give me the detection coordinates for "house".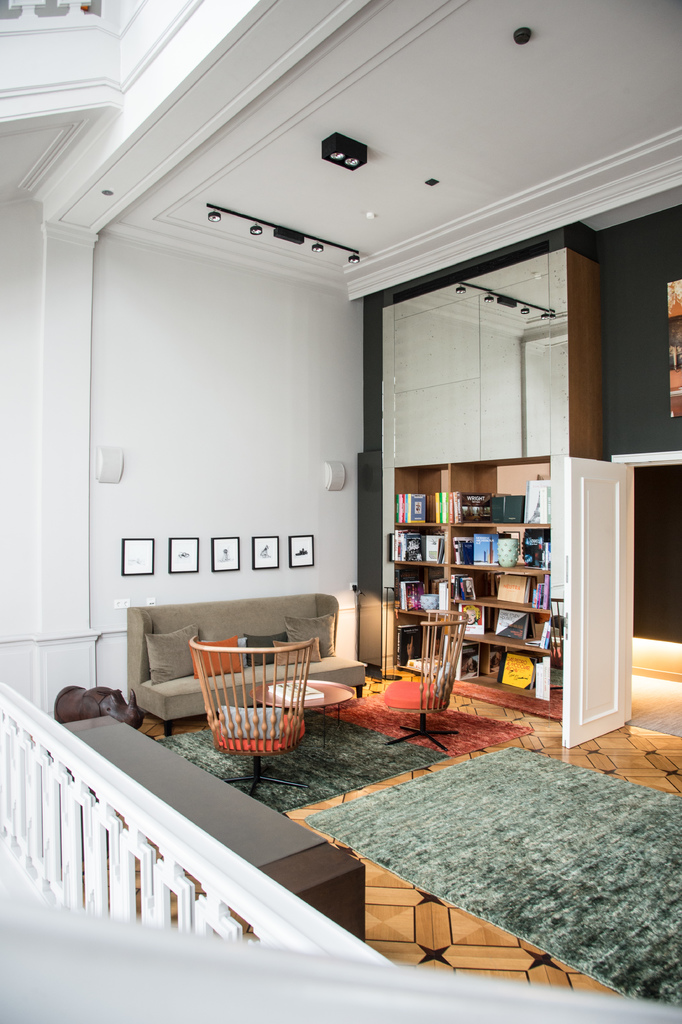
bbox(0, 27, 662, 886).
